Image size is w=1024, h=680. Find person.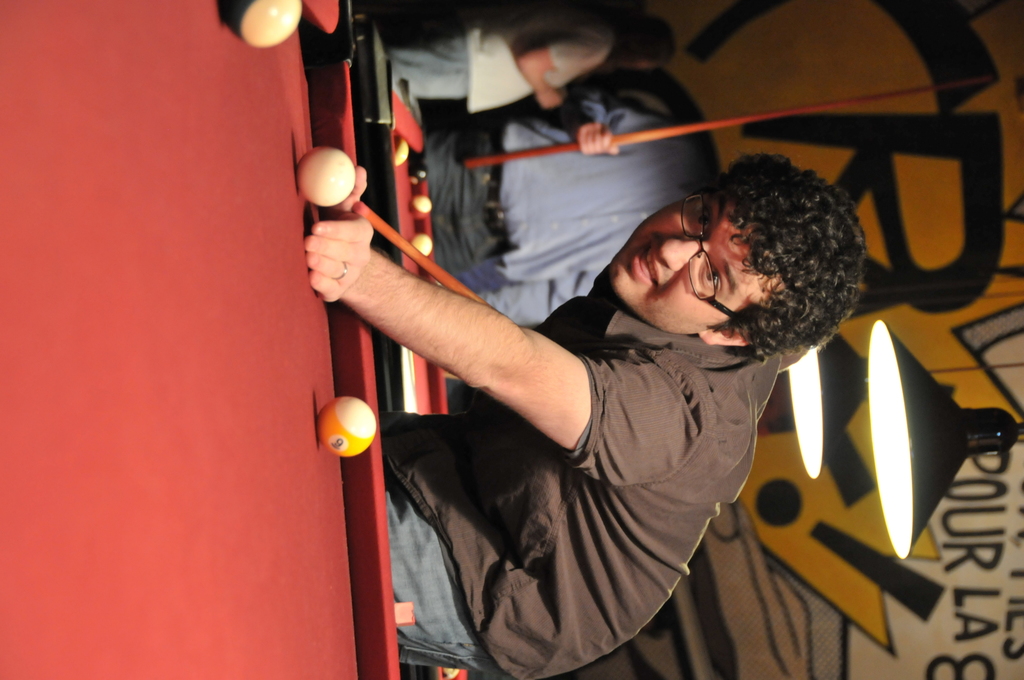
bbox(390, 0, 675, 111).
